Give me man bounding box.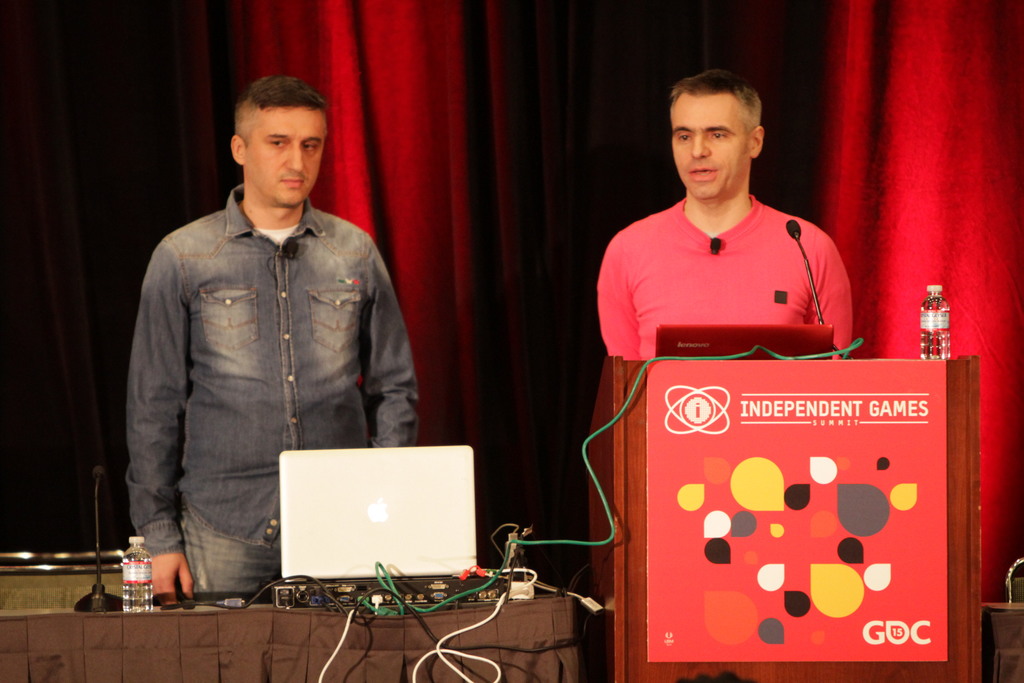
<box>123,77,421,611</box>.
